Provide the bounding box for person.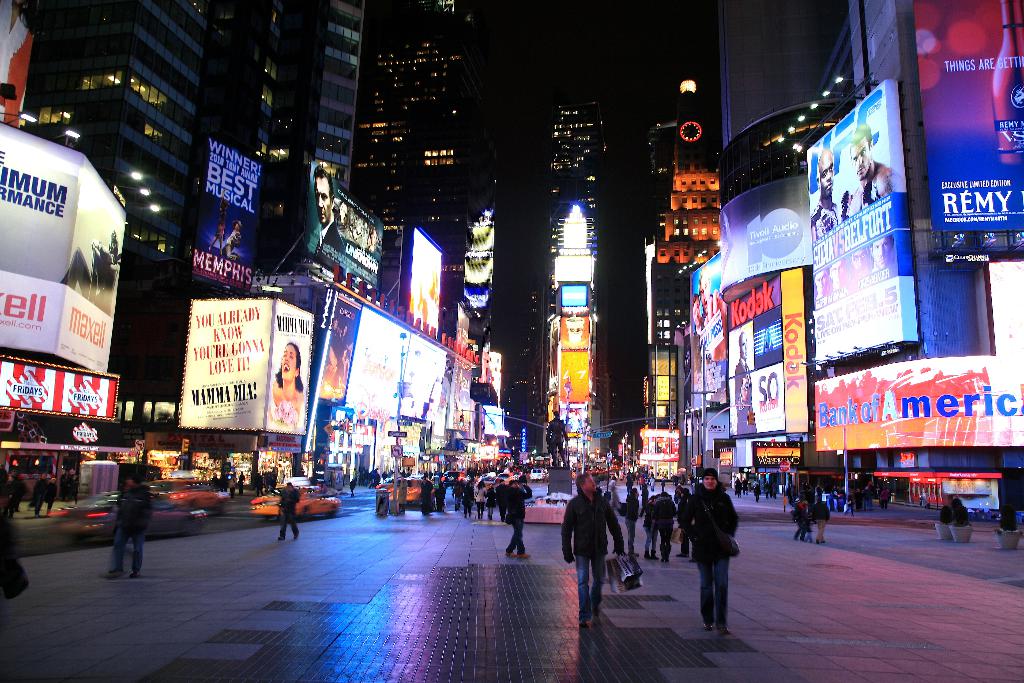
l=643, t=491, r=660, b=559.
